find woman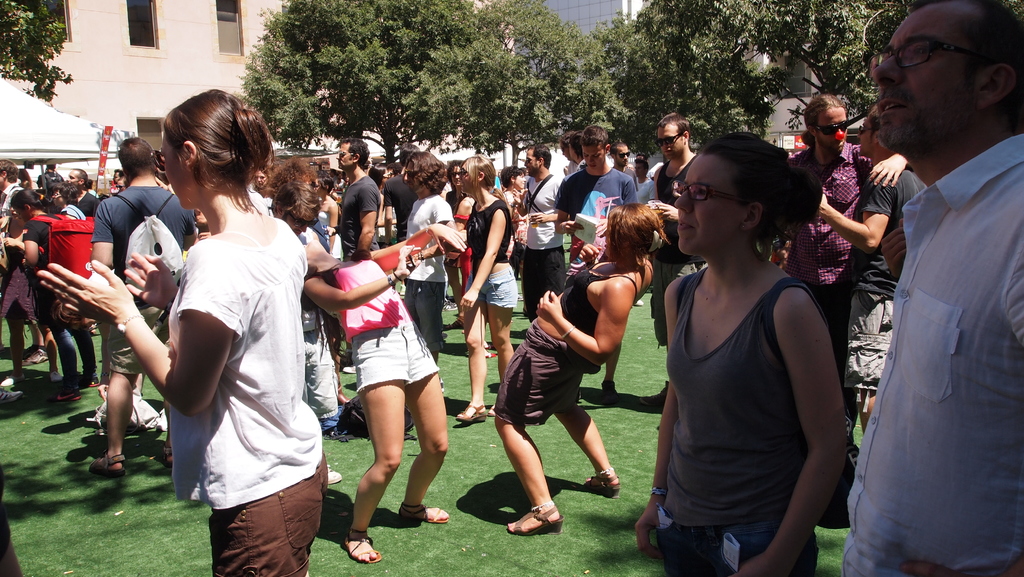
x1=493 y1=199 x2=668 y2=533
